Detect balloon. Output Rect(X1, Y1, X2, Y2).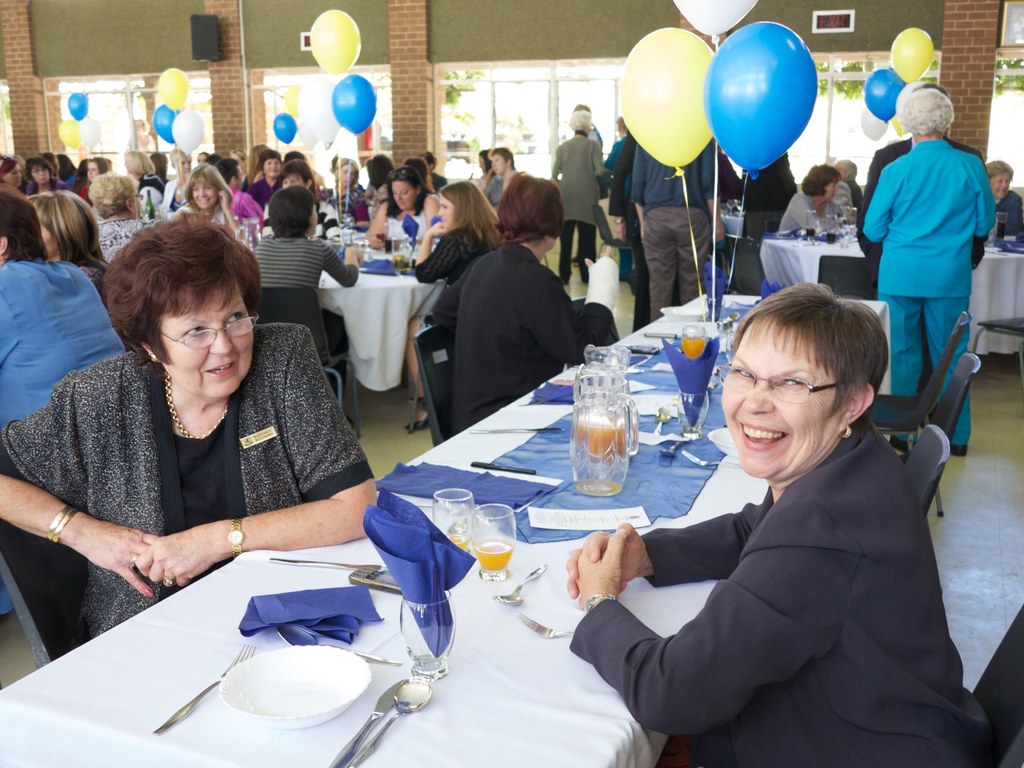
Rect(308, 7, 360, 74).
